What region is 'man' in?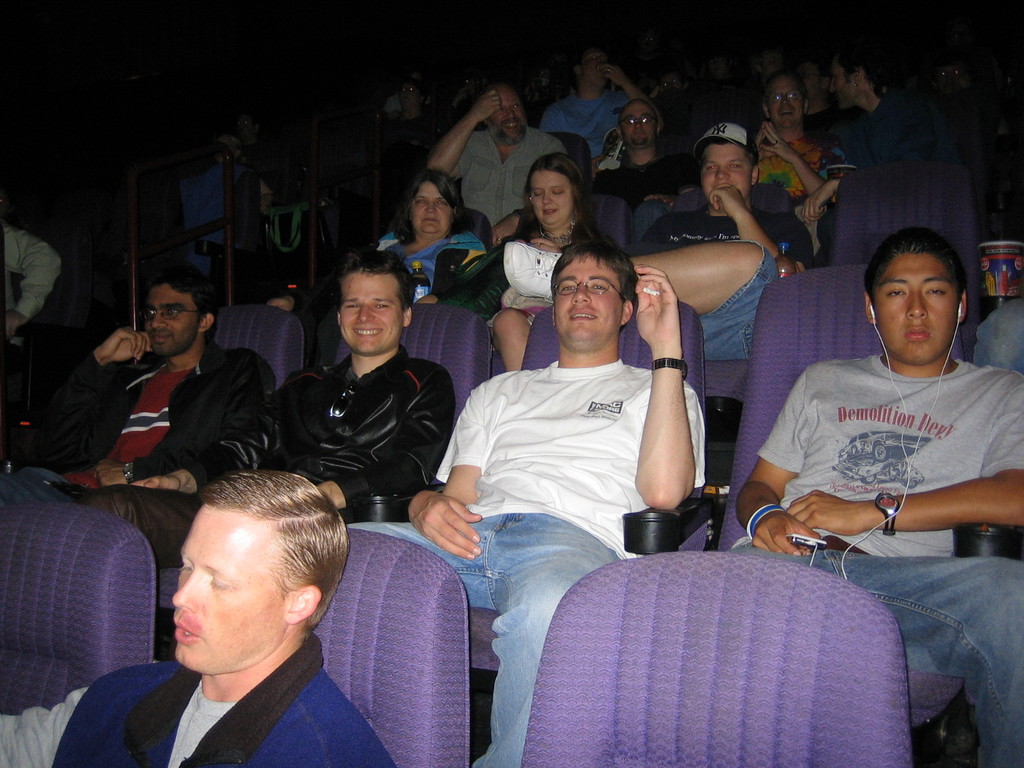
<region>79, 453, 434, 760</region>.
